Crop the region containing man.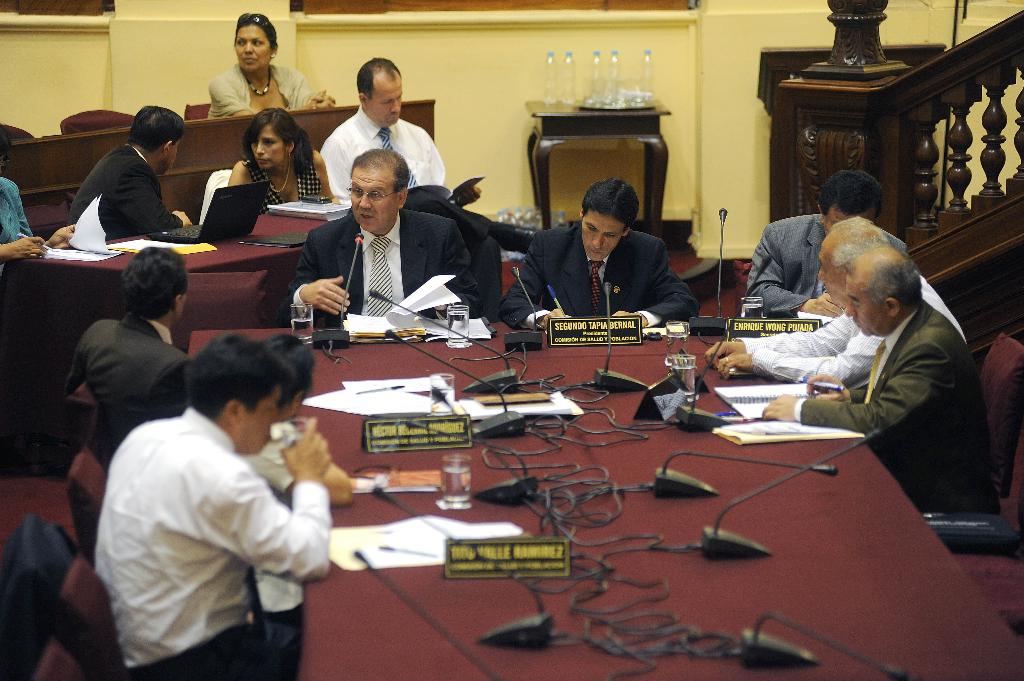
Crop region: 321/54/447/188.
